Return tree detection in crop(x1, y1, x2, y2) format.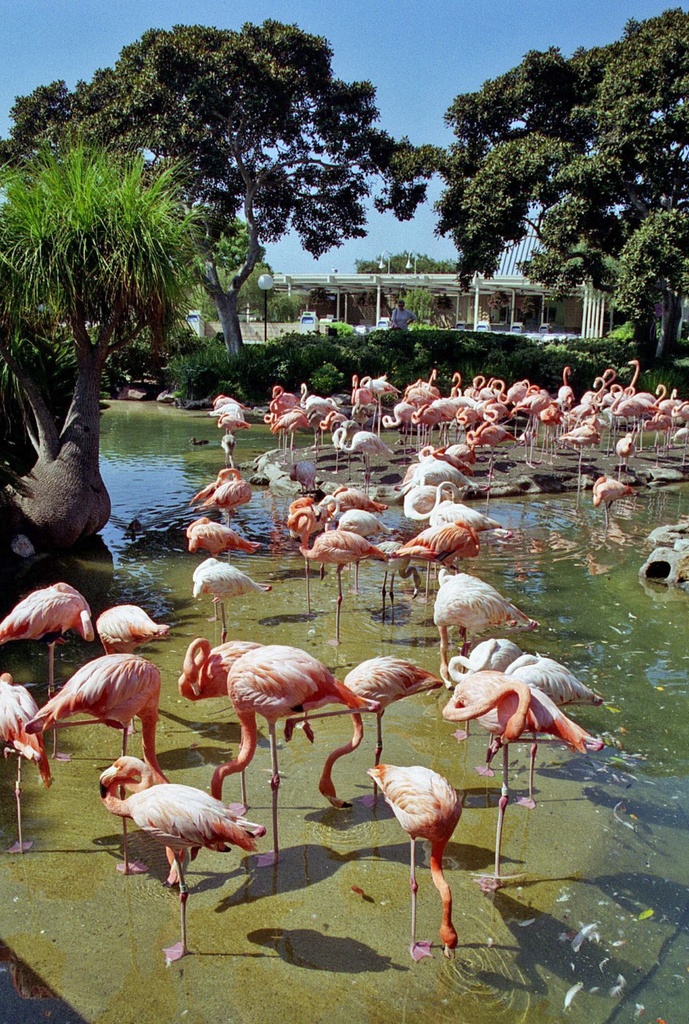
crop(209, 217, 261, 286).
